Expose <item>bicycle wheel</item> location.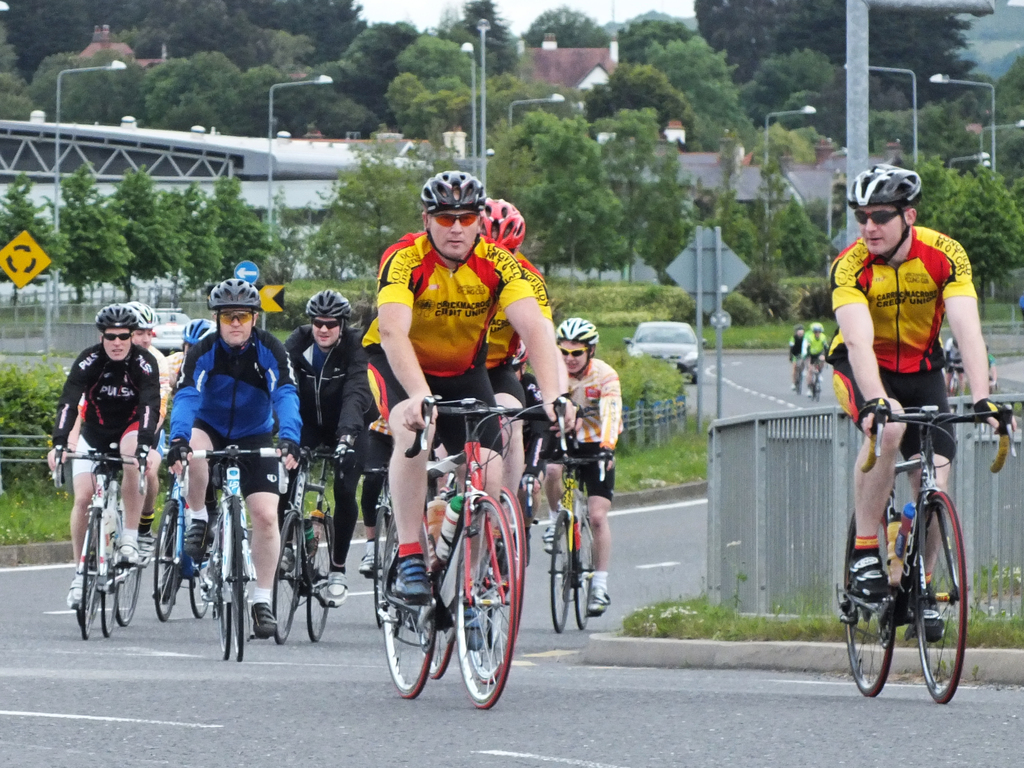
Exposed at 470, 488, 527, 682.
